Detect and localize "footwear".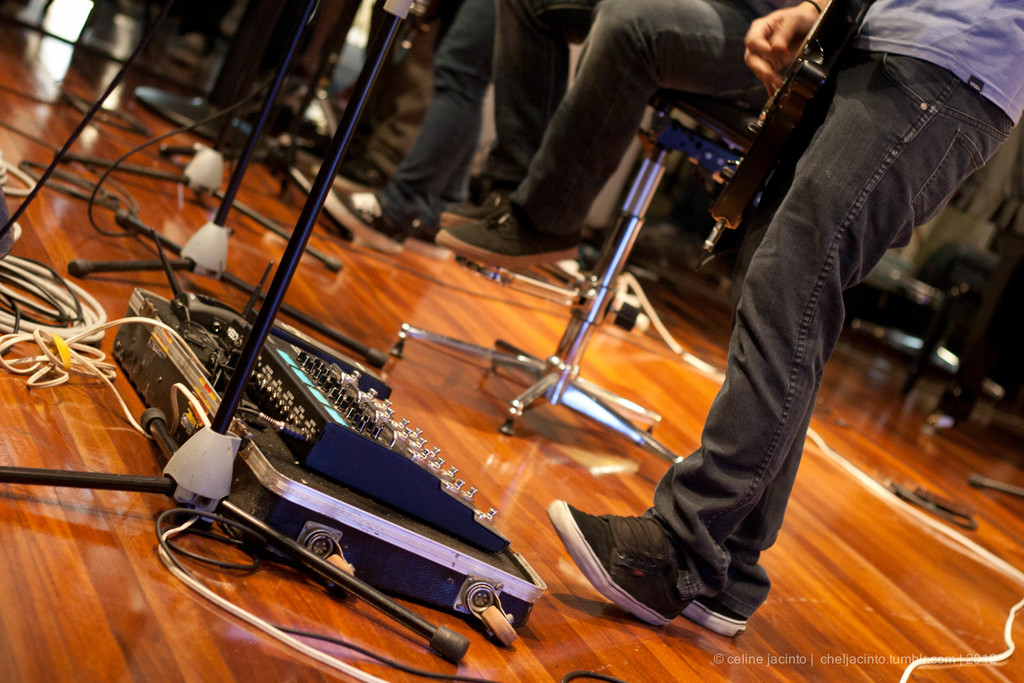
Localized at bbox=[560, 484, 737, 632].
